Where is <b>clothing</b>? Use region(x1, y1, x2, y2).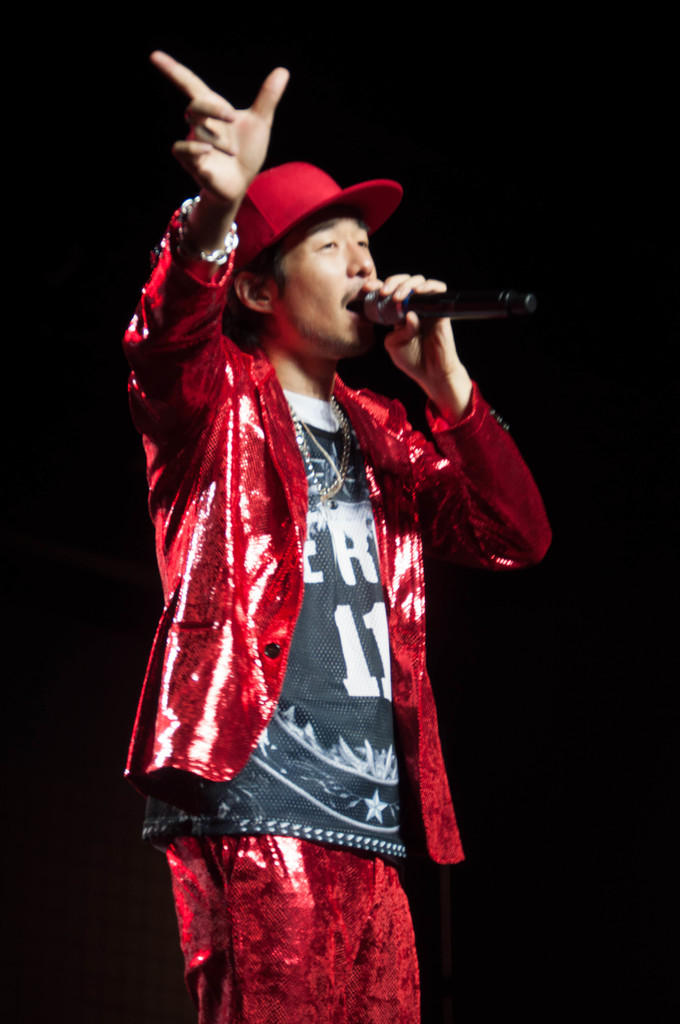
region(121, 227, 503, 927).
